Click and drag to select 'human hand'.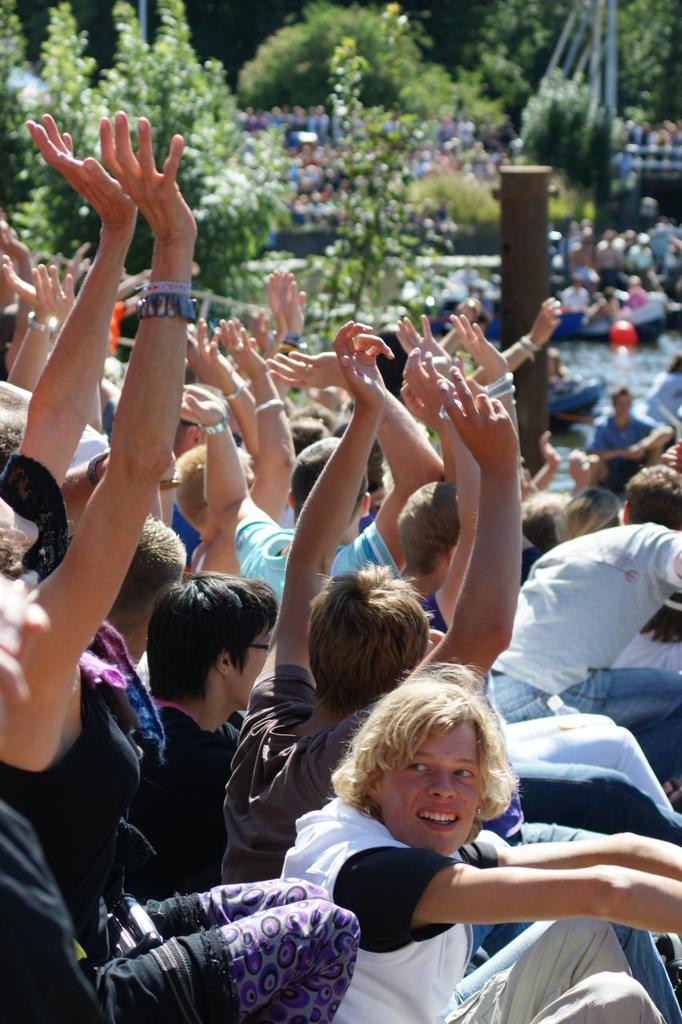
Selection: <box>400,343,455,417</box>.
